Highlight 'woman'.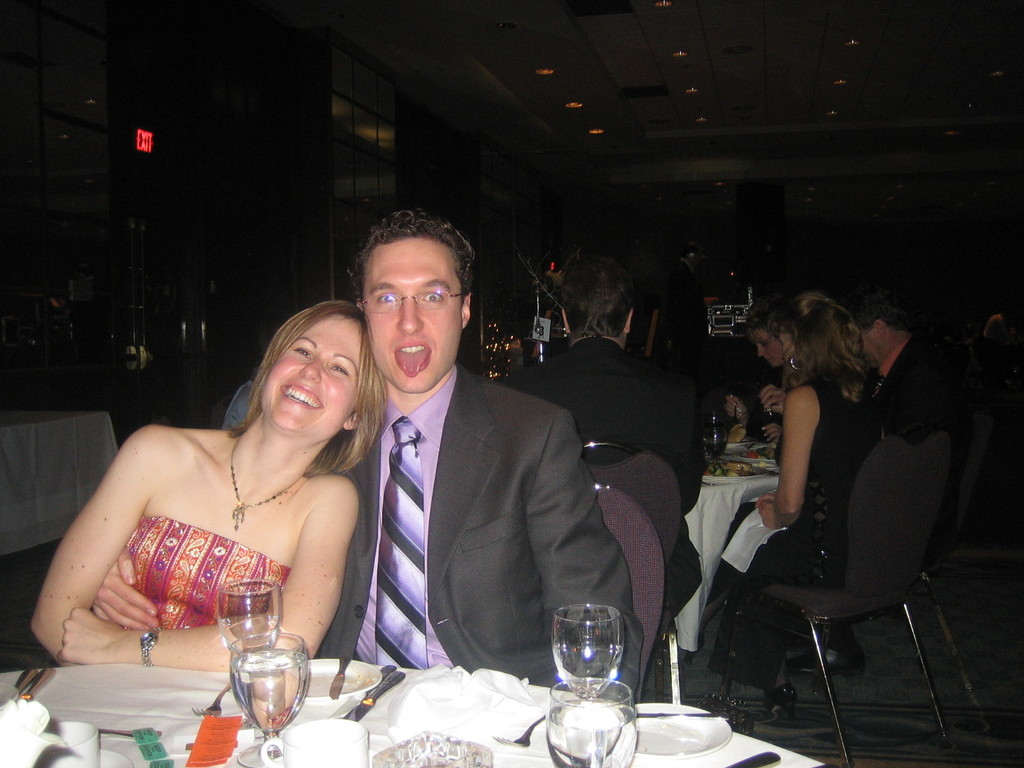
Highlighted region: select_region(42, 295, 385, 716).
